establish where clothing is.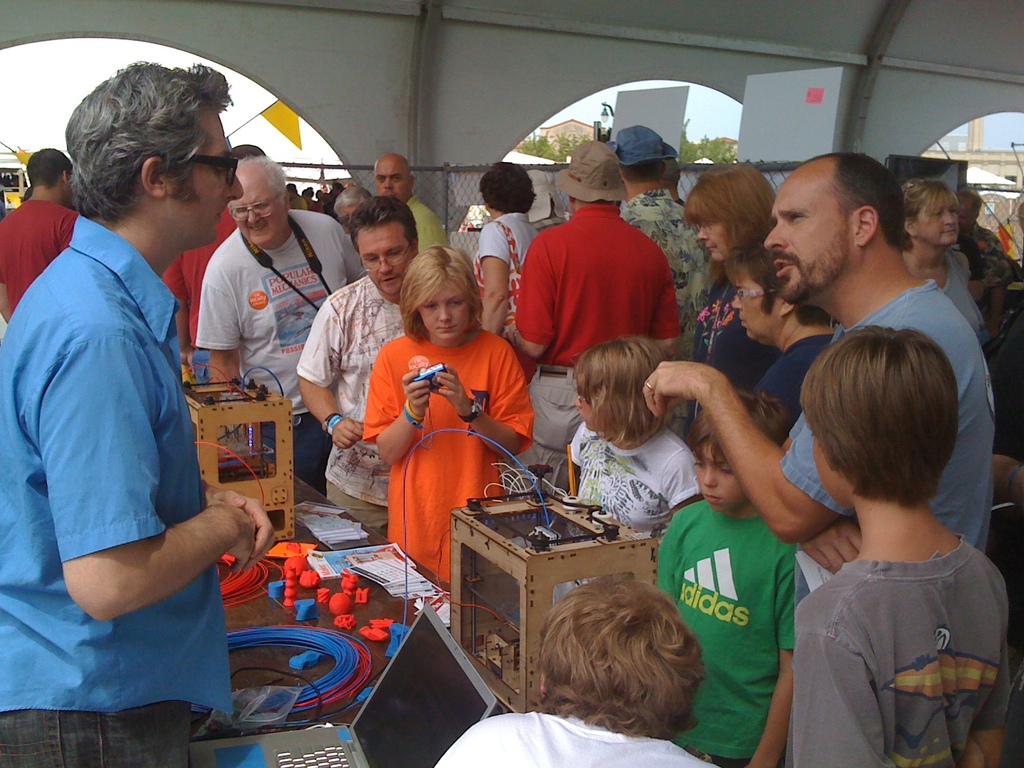
Established at <bbox>795, 551, 1023, 767</bbox>.
